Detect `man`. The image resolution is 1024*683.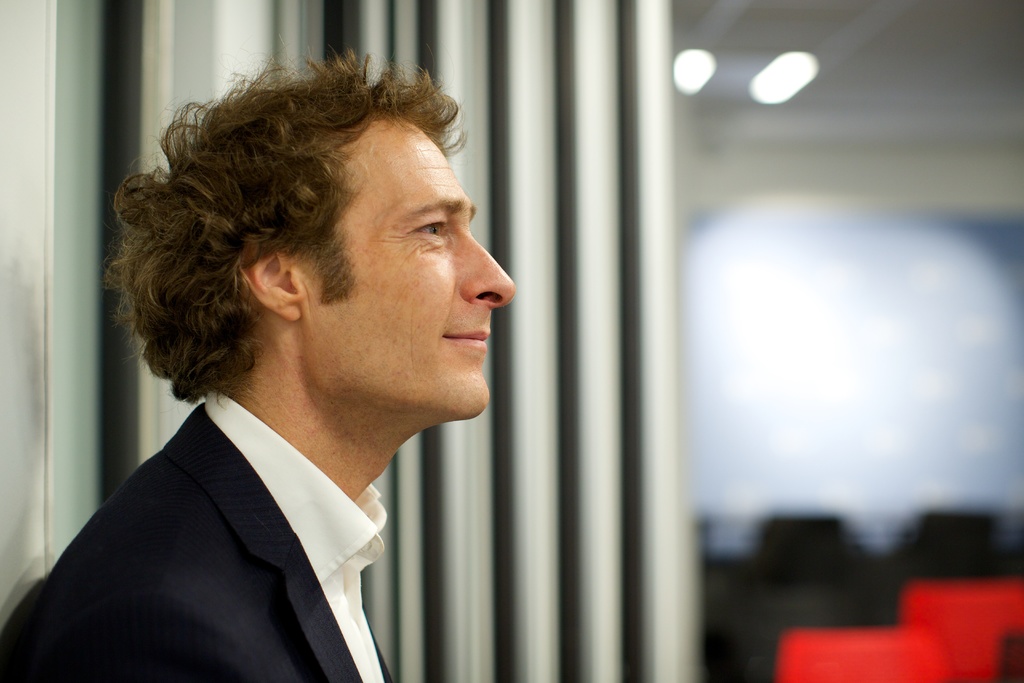
0:60:506:682.
